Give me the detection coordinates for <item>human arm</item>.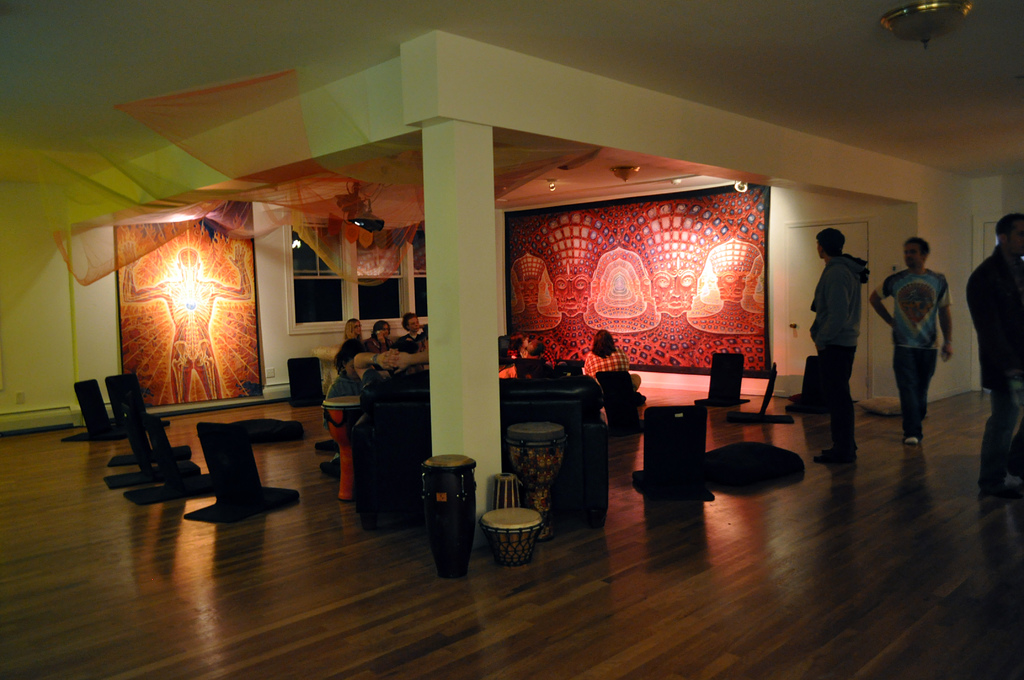
(x1=385, y1=348, x2=432, y2=374).
